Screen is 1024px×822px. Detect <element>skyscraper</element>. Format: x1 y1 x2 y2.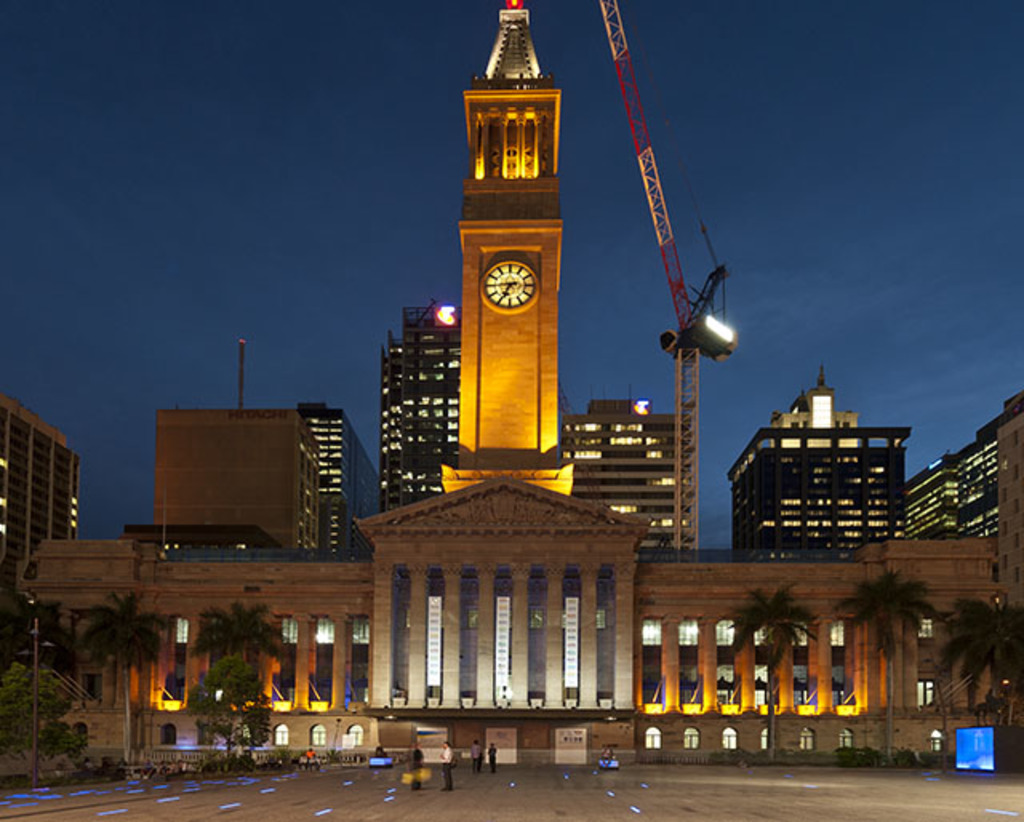
725 393 918 590.
